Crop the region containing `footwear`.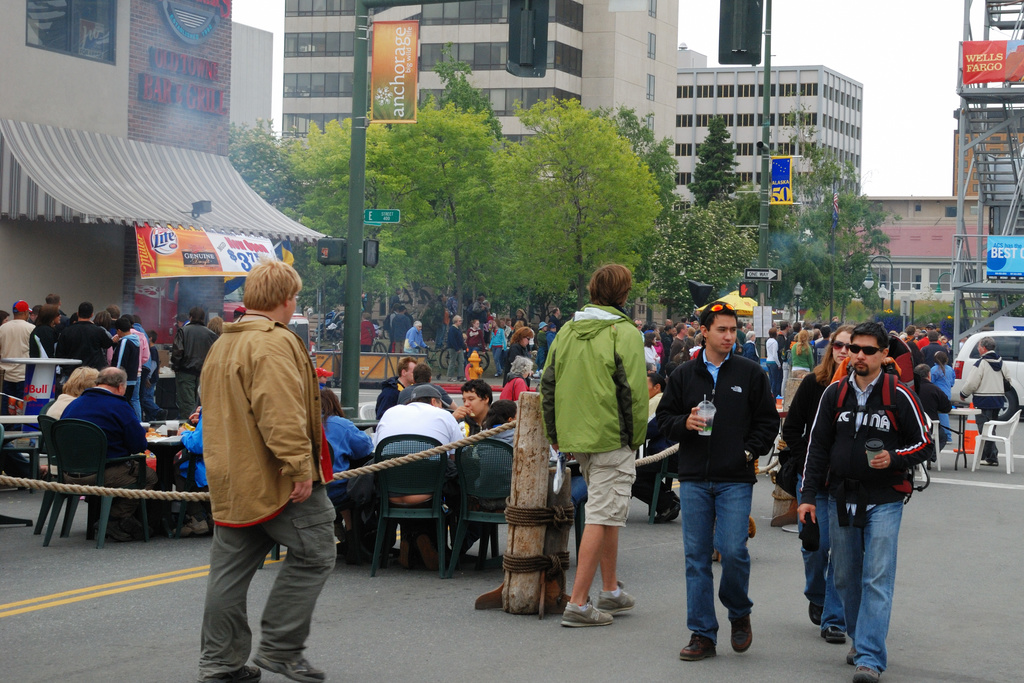
Crop region: x1=677 y1=633 x2=714 y2=661.
